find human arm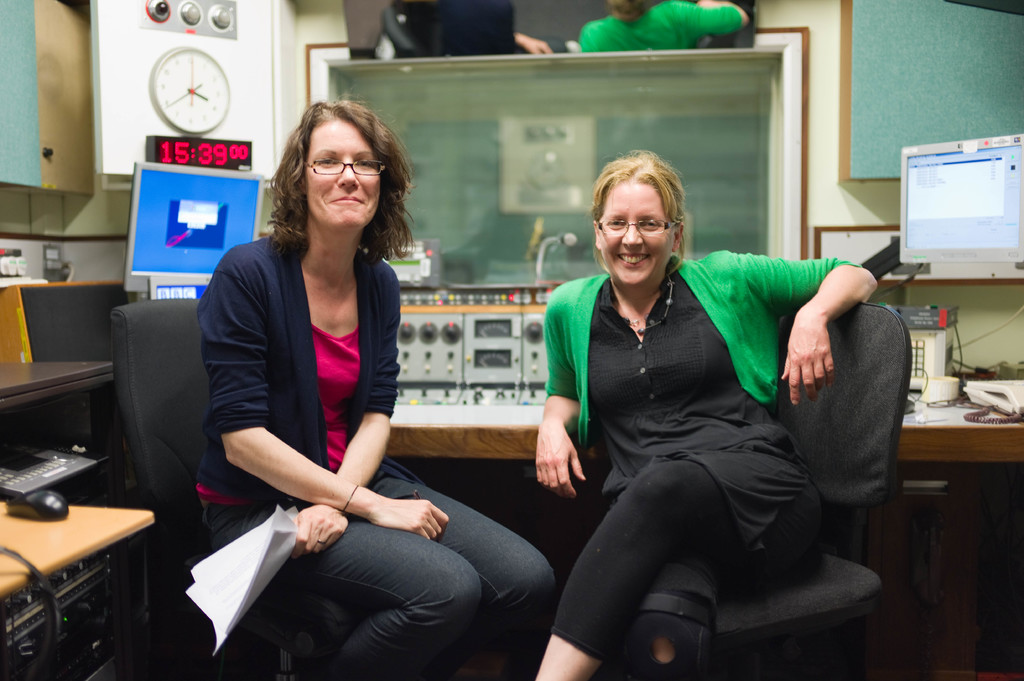
<bbox>527, 280, 591, 508</bbox>
